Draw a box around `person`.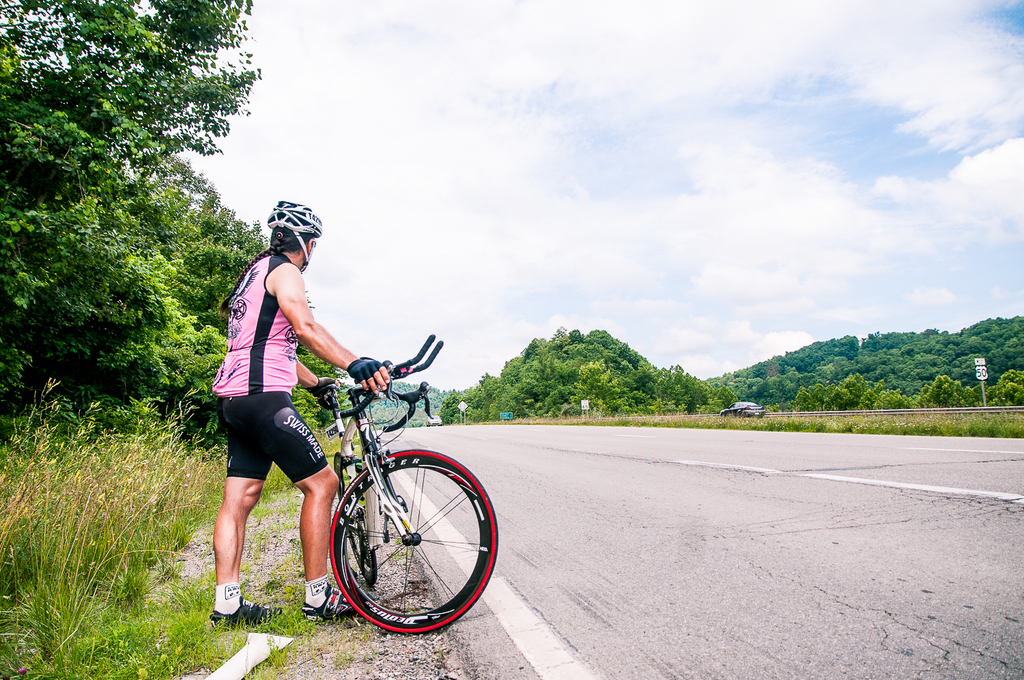
208,203,350,618.
